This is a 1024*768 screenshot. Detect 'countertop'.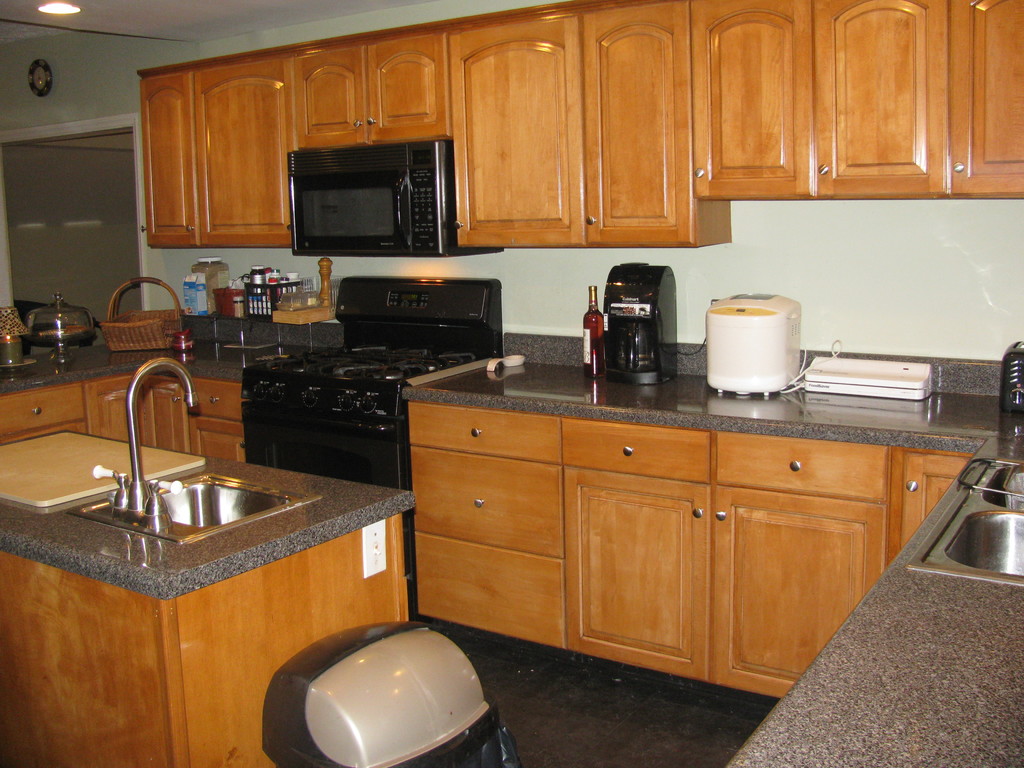
{"left": 0, "top": 428, "right": 417, "bottom": 605}.
